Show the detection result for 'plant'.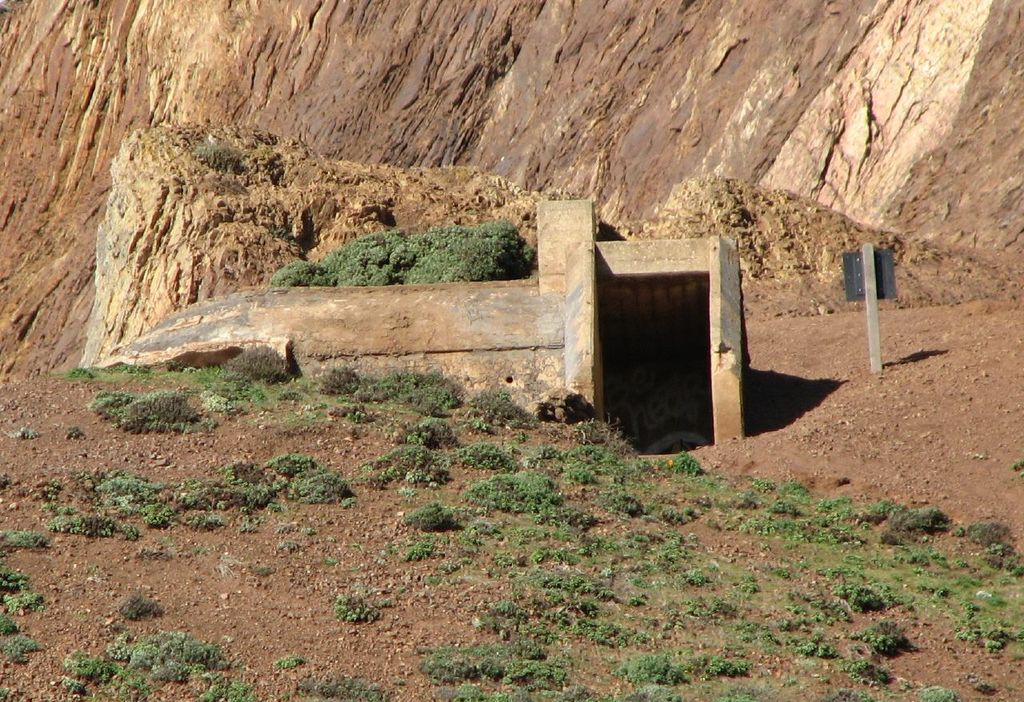
262/372/338/434.
